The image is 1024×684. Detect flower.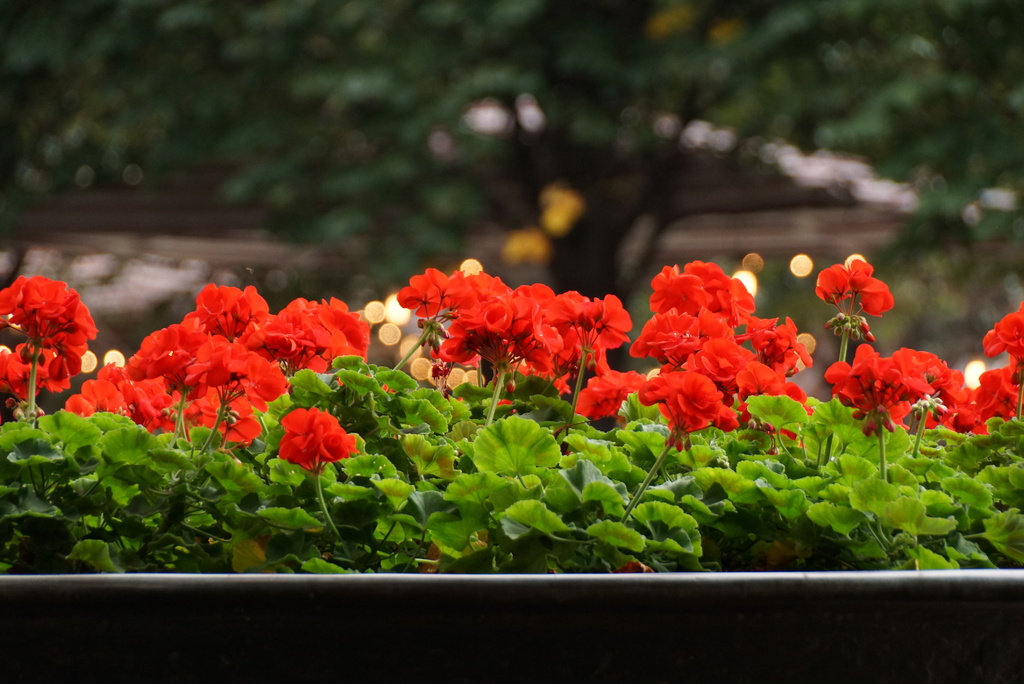
Detection: locate(981, 302, 1023, 360).
